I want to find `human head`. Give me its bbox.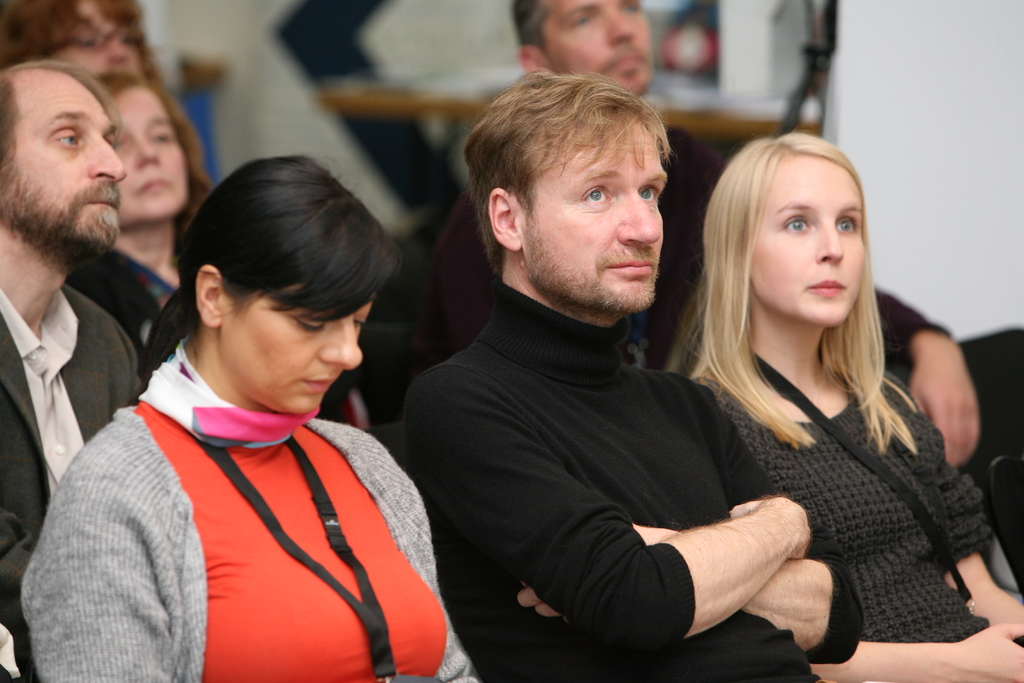
Rect(460, 74, 668, 313).
